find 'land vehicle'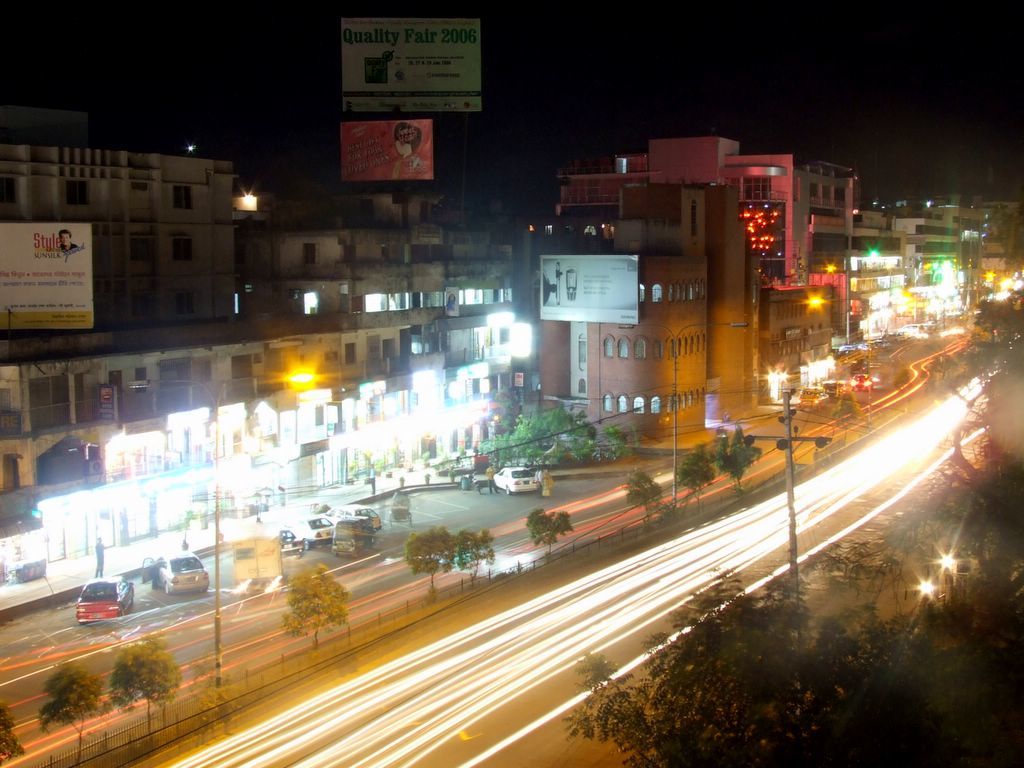
x1=141 y1=556 x2=211 y2=588
